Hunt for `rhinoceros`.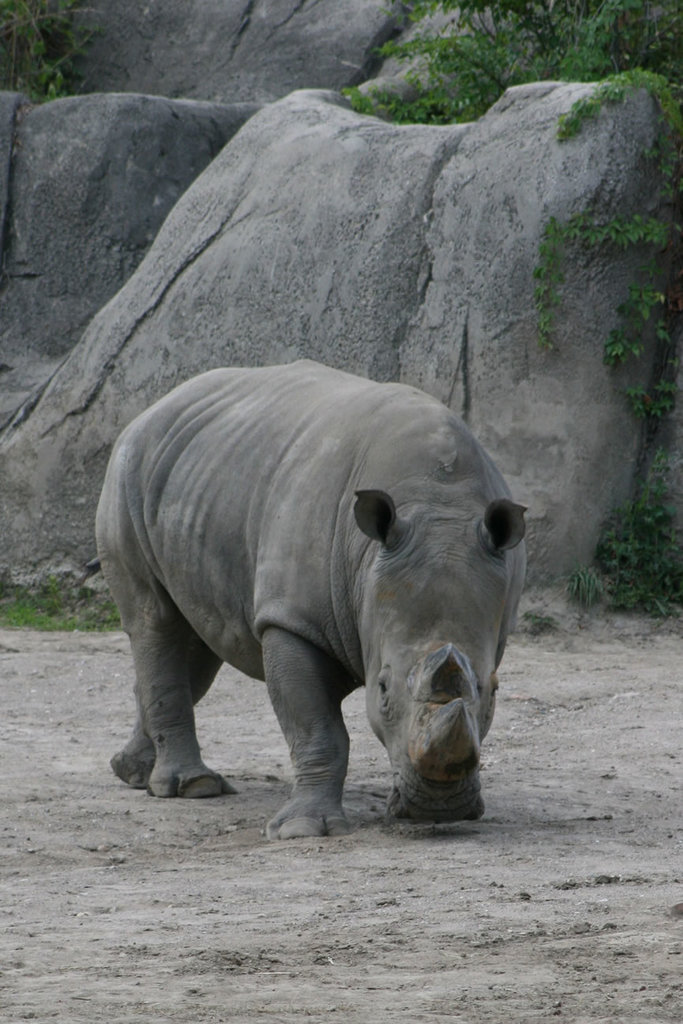
Hunted down at (x1=84, y1=357, x2=541, y2=841).
